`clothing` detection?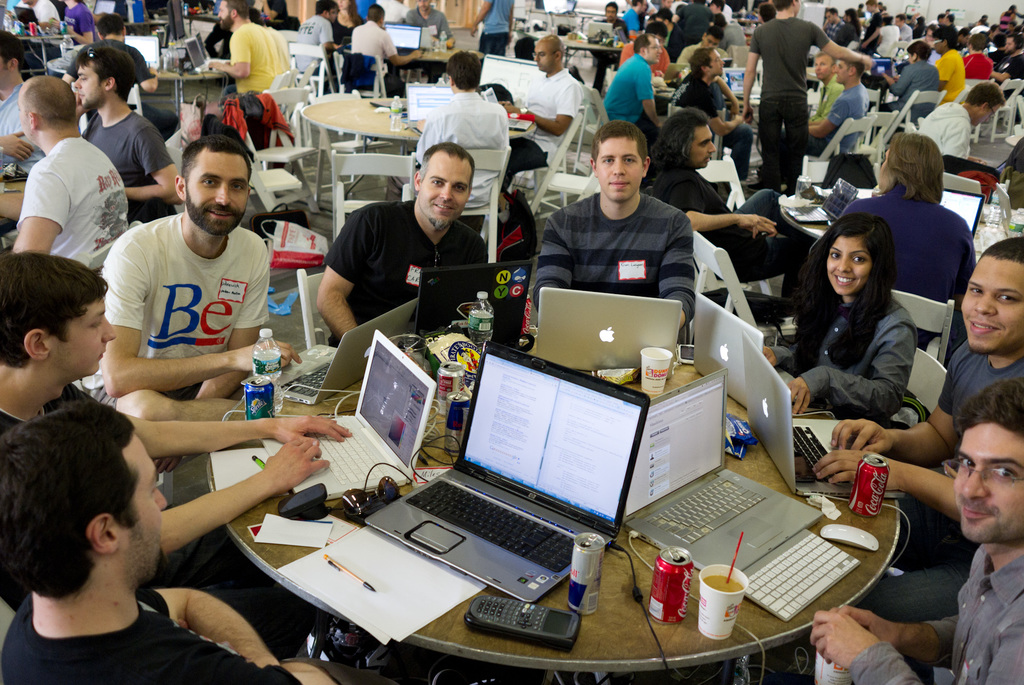
[532,191,701,318]
